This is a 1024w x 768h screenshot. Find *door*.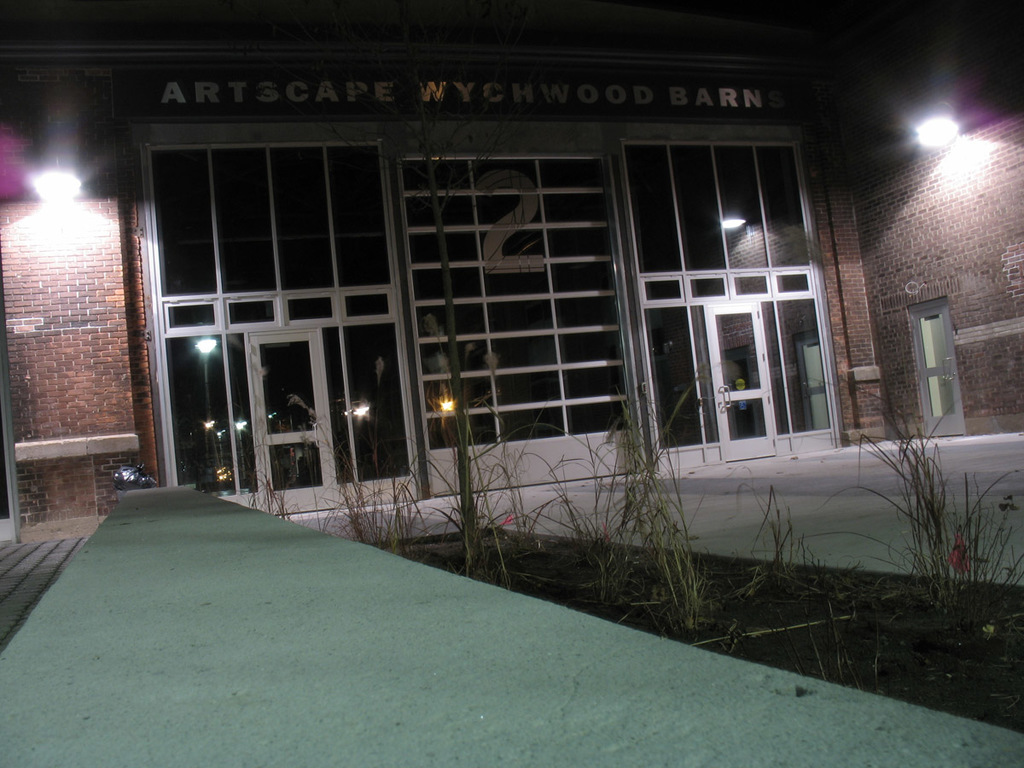
Bounding box: box=[913, 307, 963, 434].
